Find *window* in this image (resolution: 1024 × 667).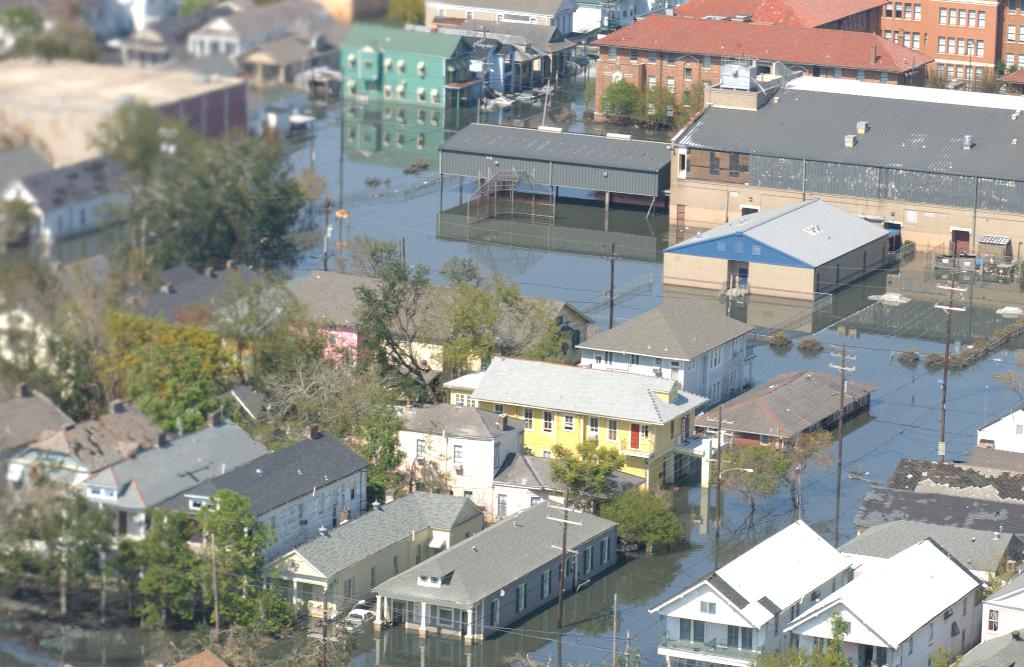
x1=755, y1=435, x2=772, y2=447.
